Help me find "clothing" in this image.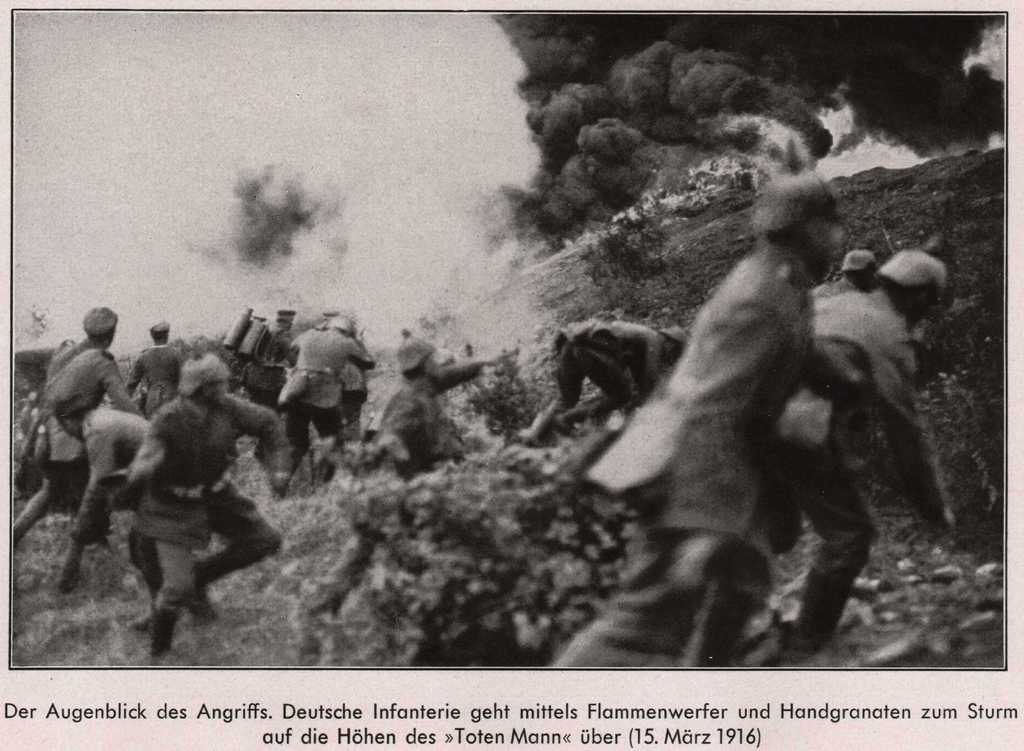
Found it: region(757, 270, 948, 670).
